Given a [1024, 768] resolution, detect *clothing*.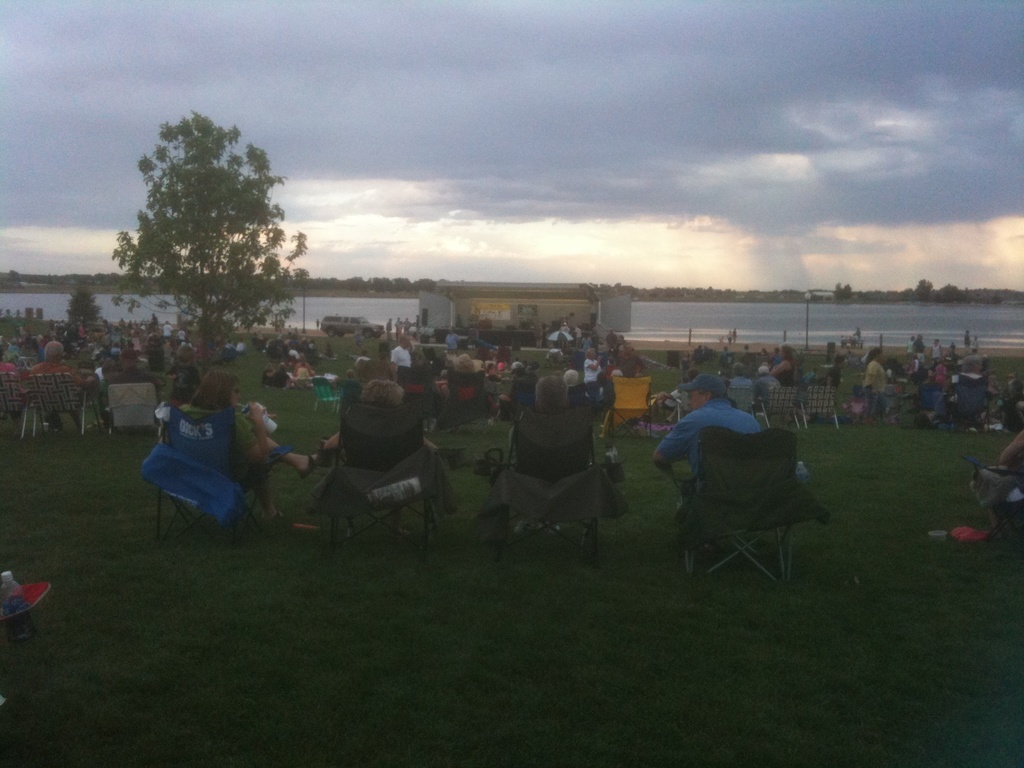
detection(179, 400, 259, 454).
